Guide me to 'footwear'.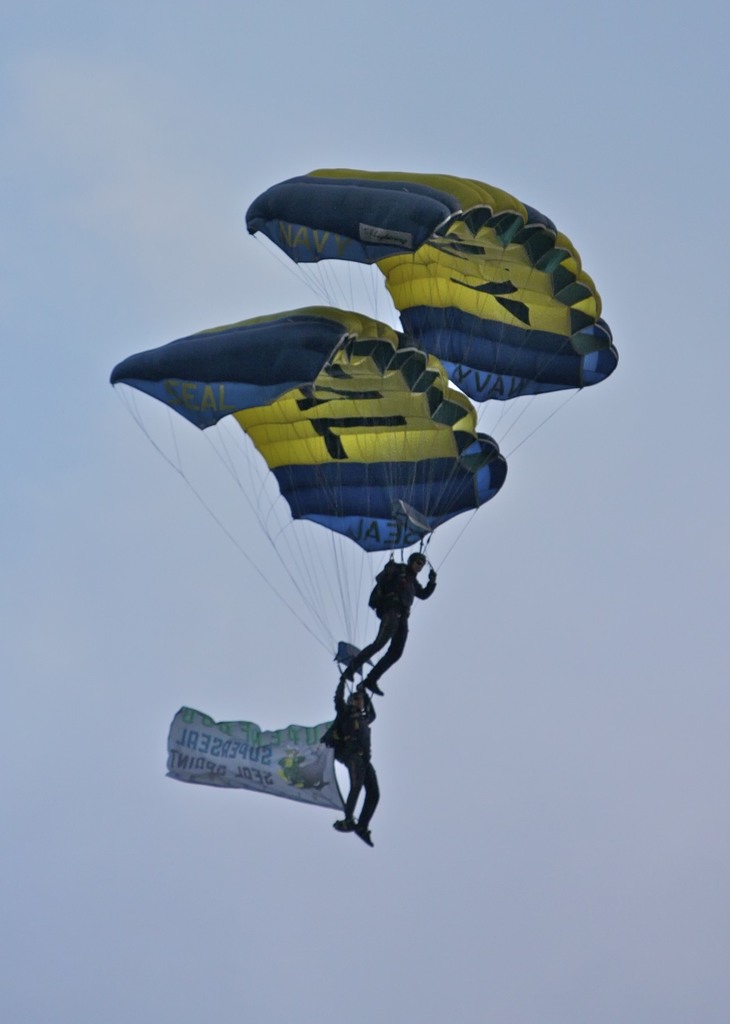
Guidance: 334 813 353 830.
